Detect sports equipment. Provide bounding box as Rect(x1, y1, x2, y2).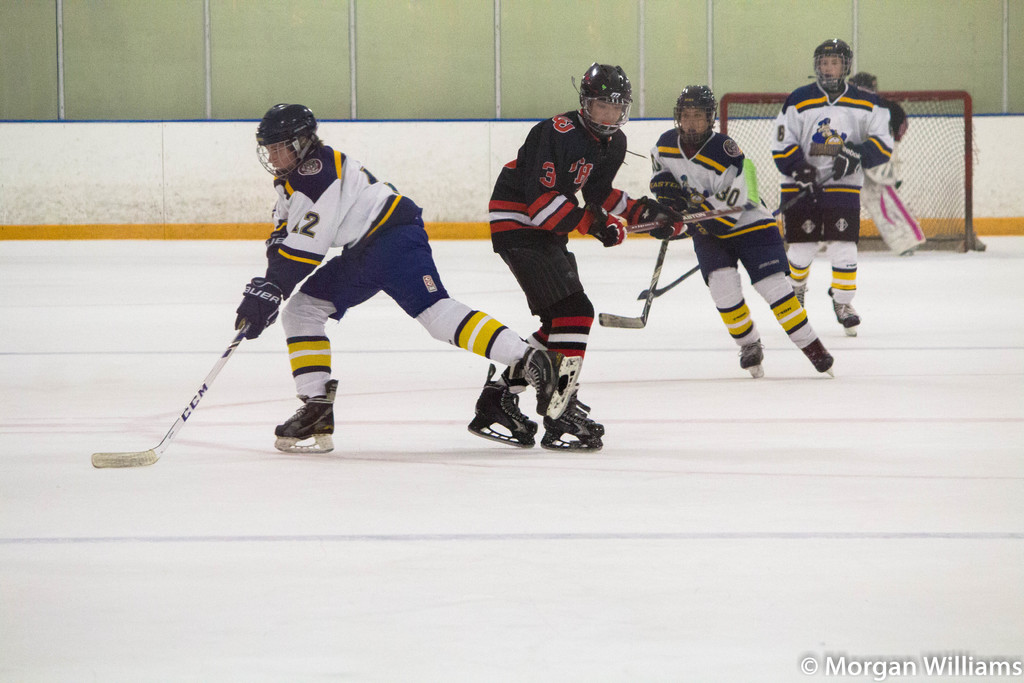
Rect(862, 176, 927, 255).
